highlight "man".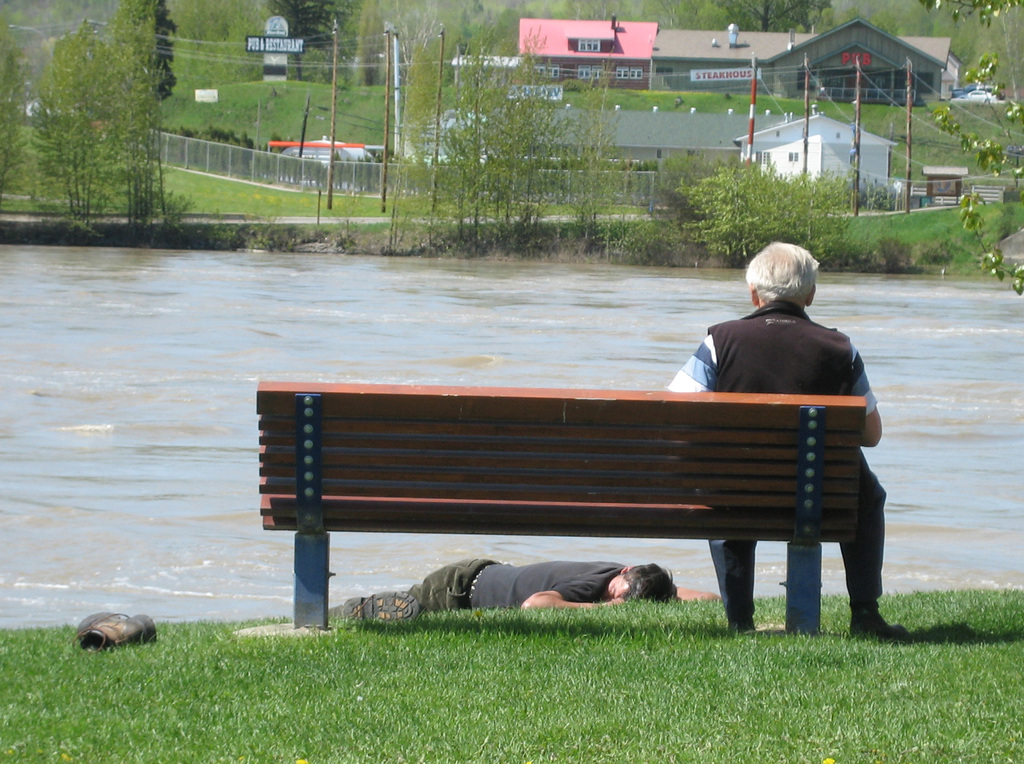
Highlighted region: 668, 240, 909, 641.
